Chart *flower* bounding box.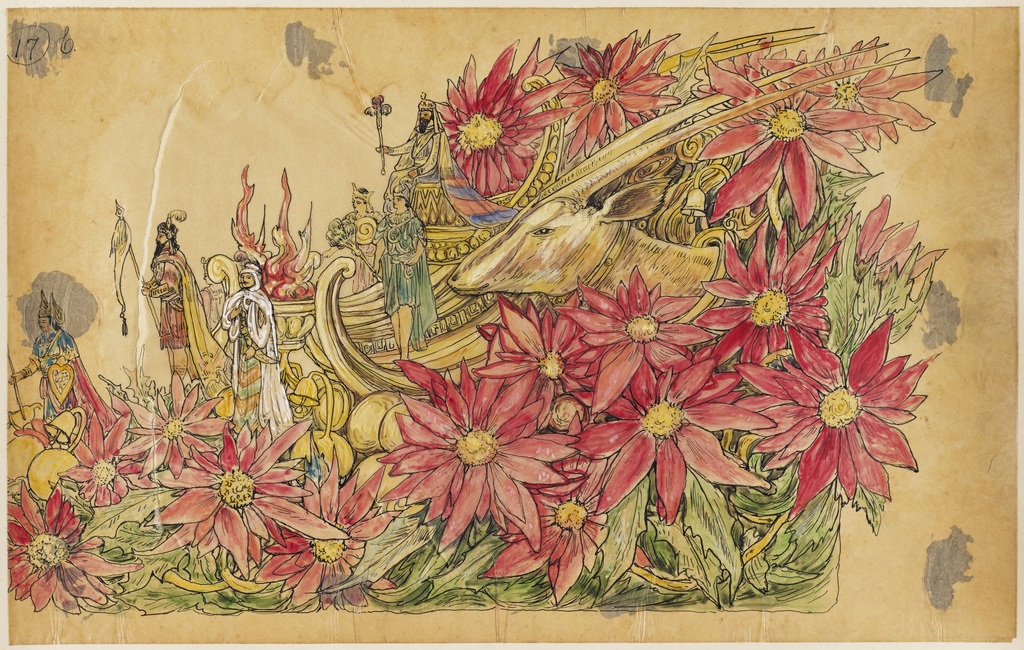
Charted: (692,208,846,367).
